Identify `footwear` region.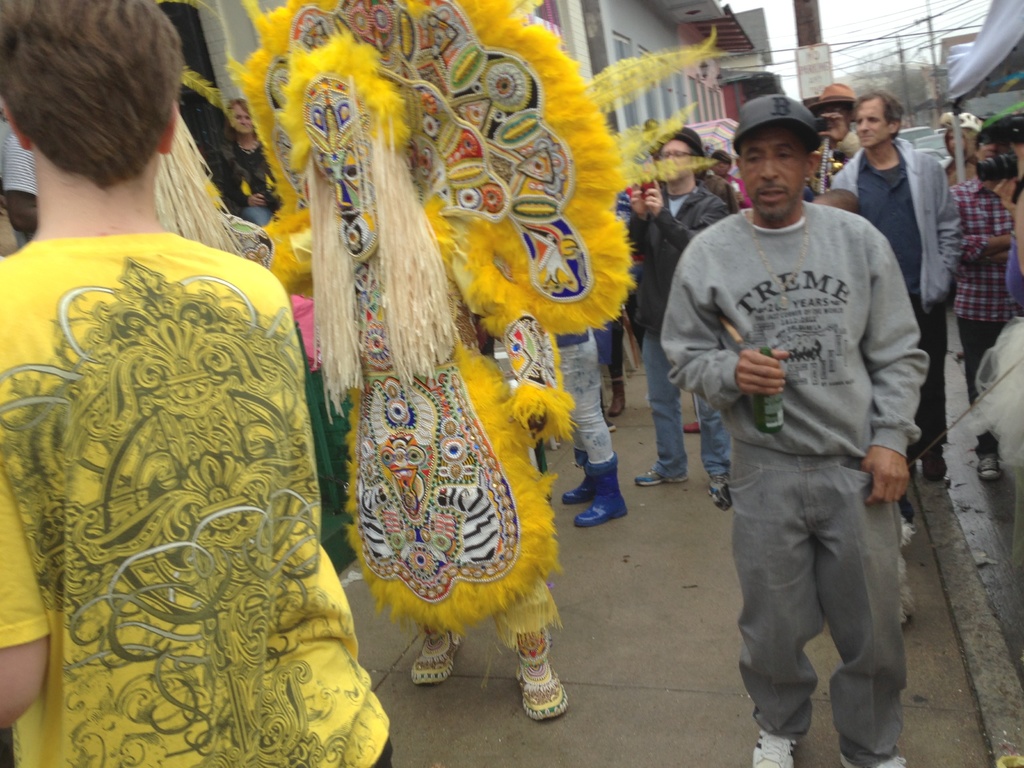
Region: box(572, 451, 625, 529).
